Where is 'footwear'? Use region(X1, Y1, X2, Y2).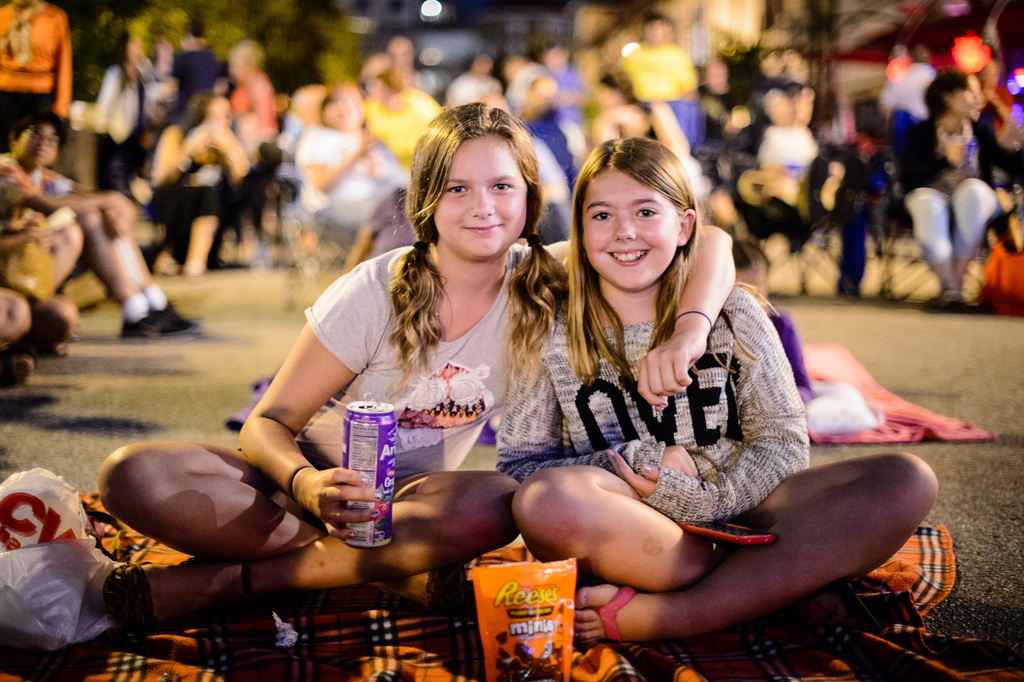
region(118, 304, 177, 345).
